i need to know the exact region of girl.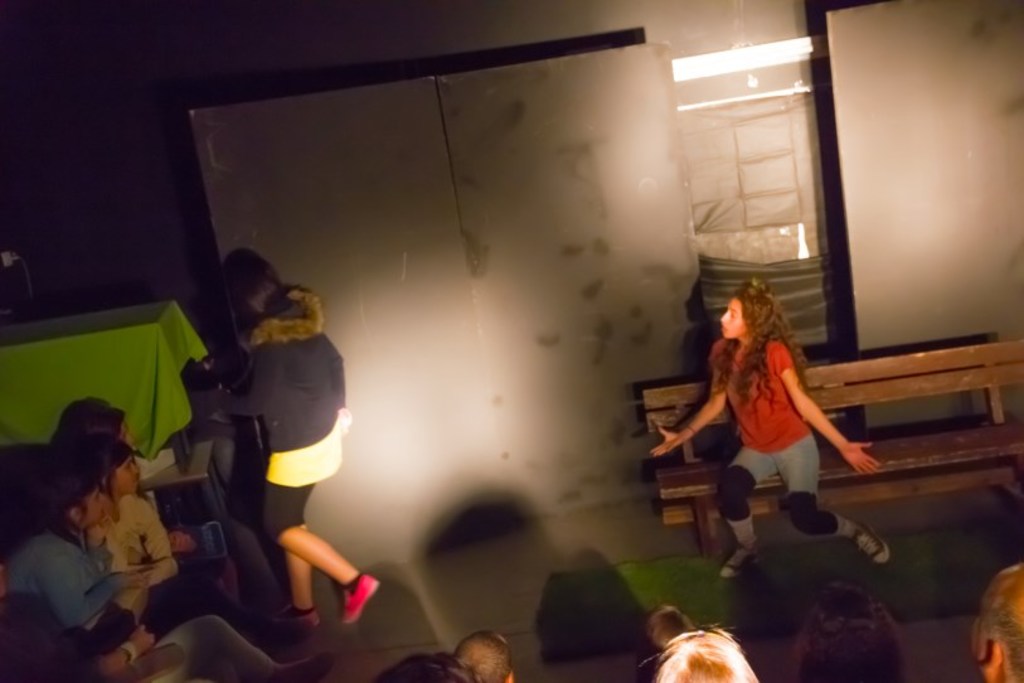
Region: <bbox>0, 462, 136, 678</bbox>.
